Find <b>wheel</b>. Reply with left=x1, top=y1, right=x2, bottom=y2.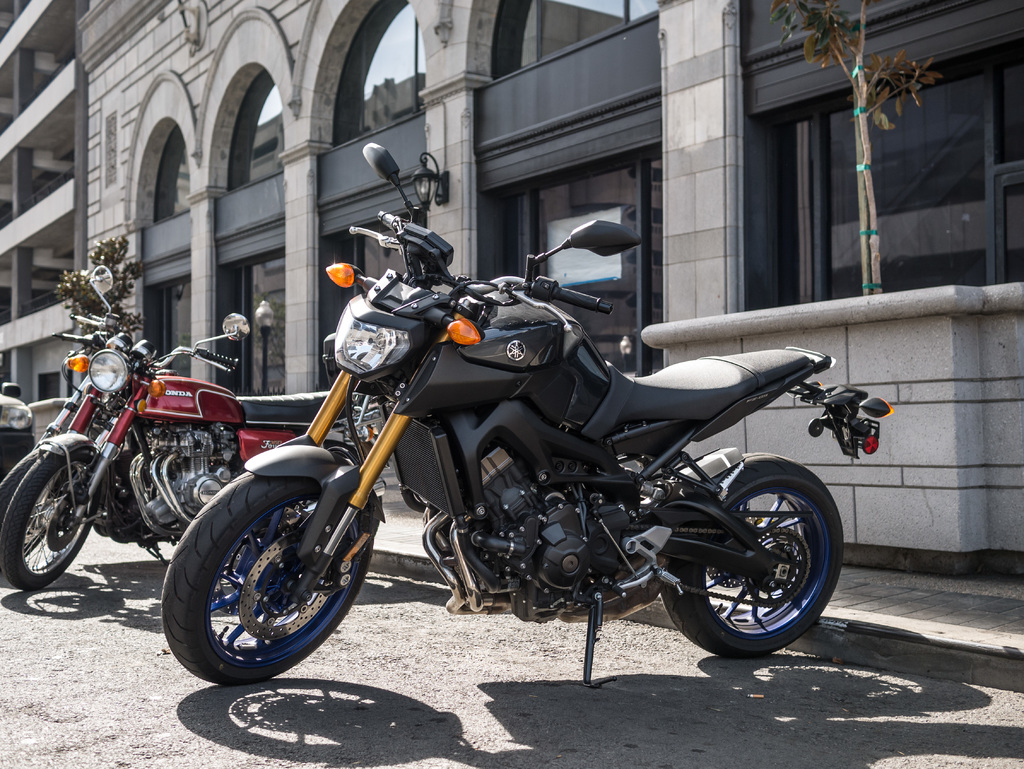
left=657, top=450, right=844, bottom=661.
